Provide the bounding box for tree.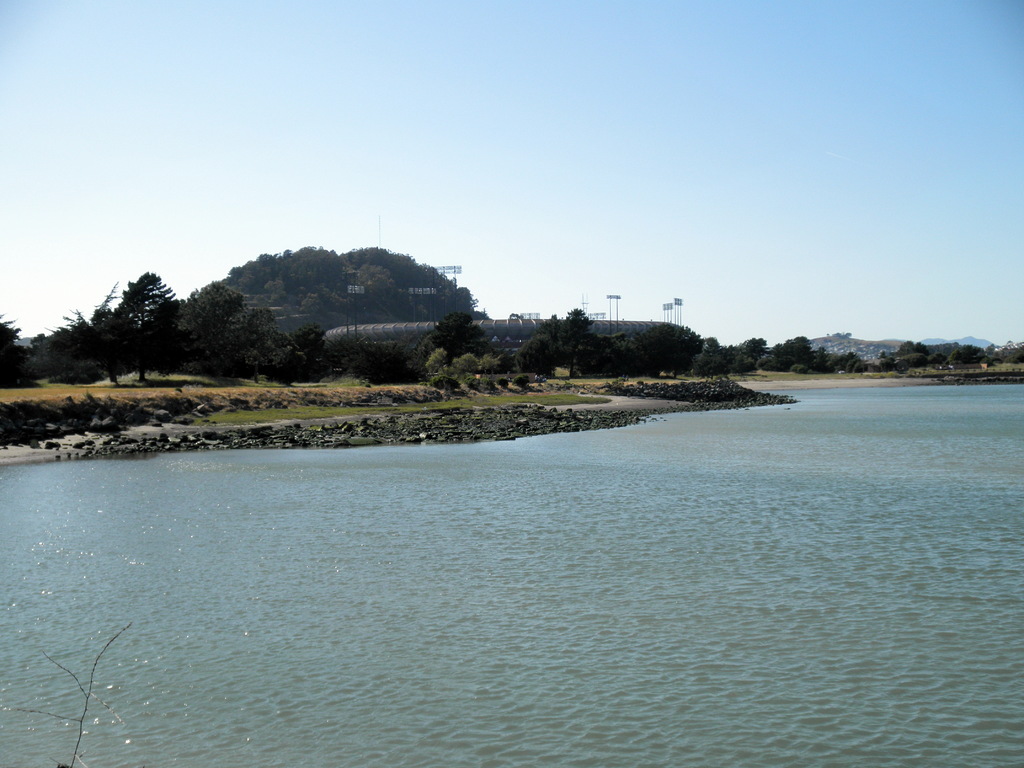
x1=418 y1=302 x2=488 y2=365.
